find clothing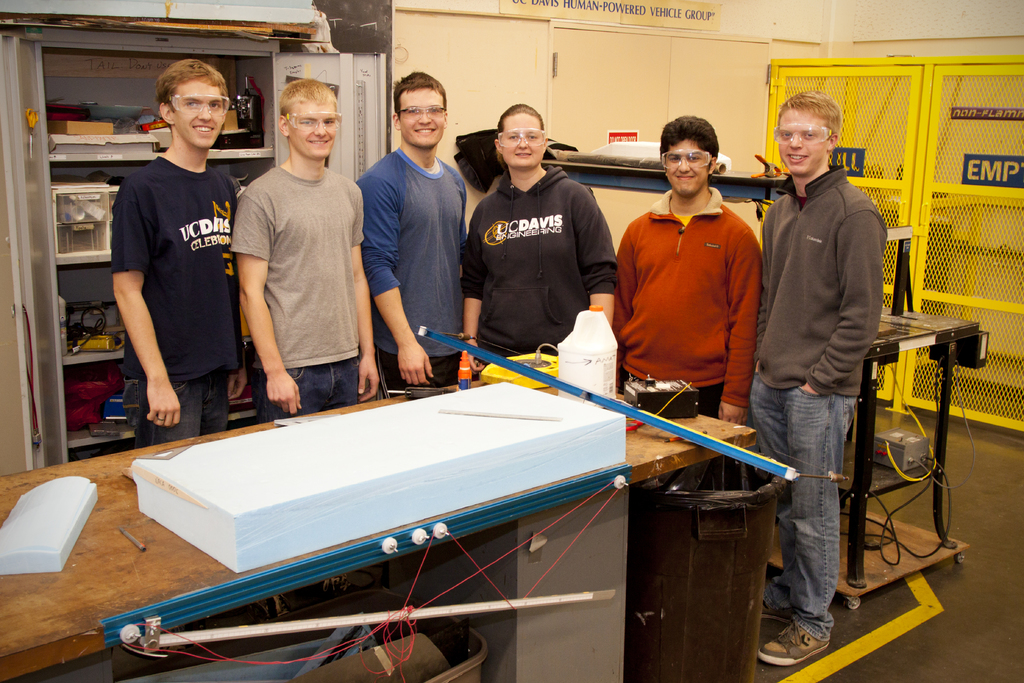
Rect(755, 157, 889, 641)
